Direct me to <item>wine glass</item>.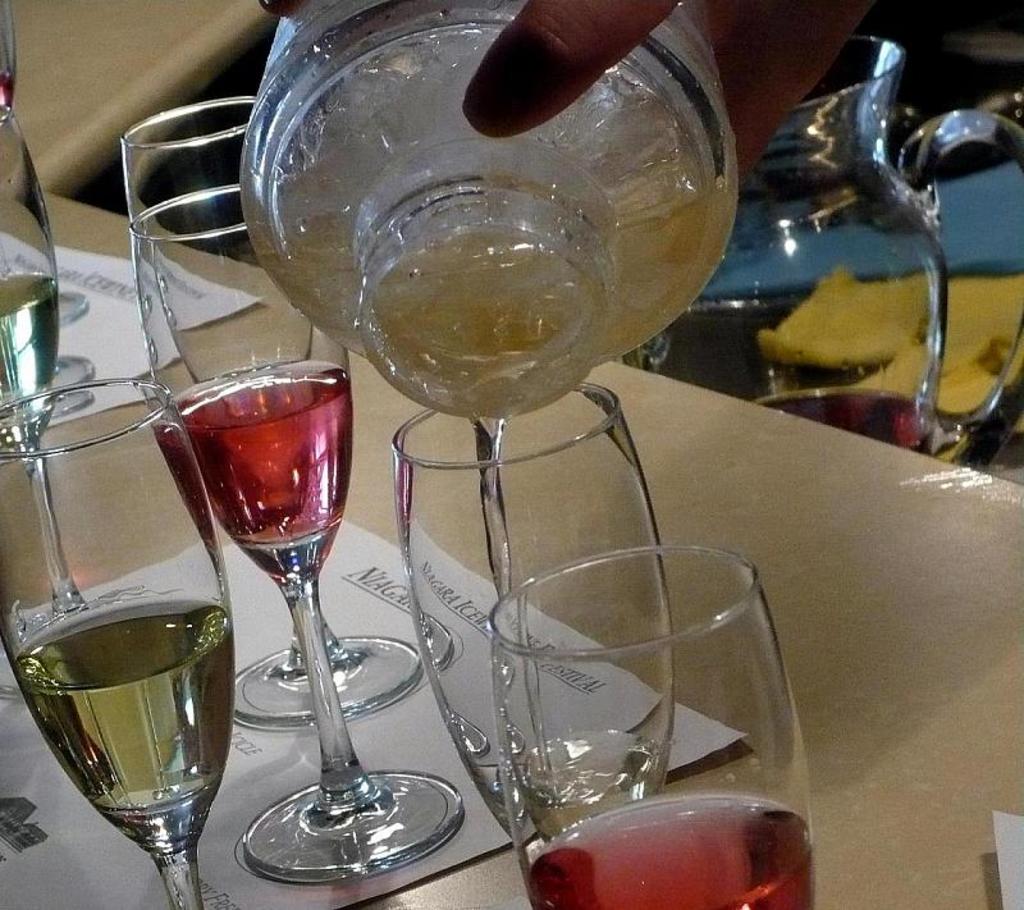
Direction: region(129, 179, 466, 879).
